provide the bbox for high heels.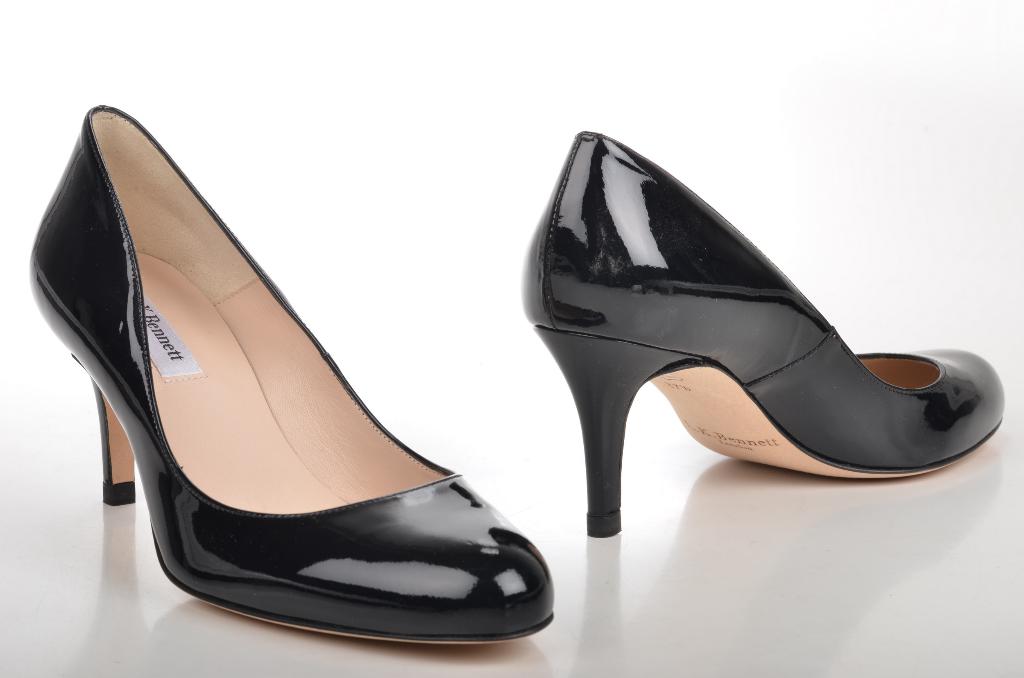
(left=516, top=127, right=1005, bottom=537).
